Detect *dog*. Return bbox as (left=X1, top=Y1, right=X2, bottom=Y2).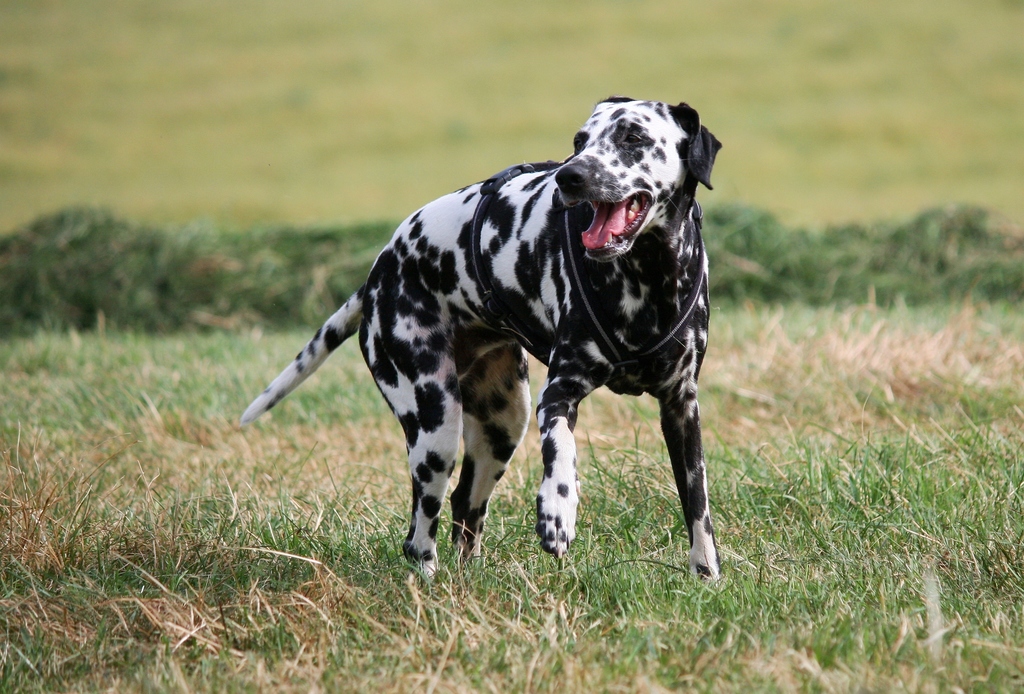
(left=237, top=97, right=725, bottom=583).
